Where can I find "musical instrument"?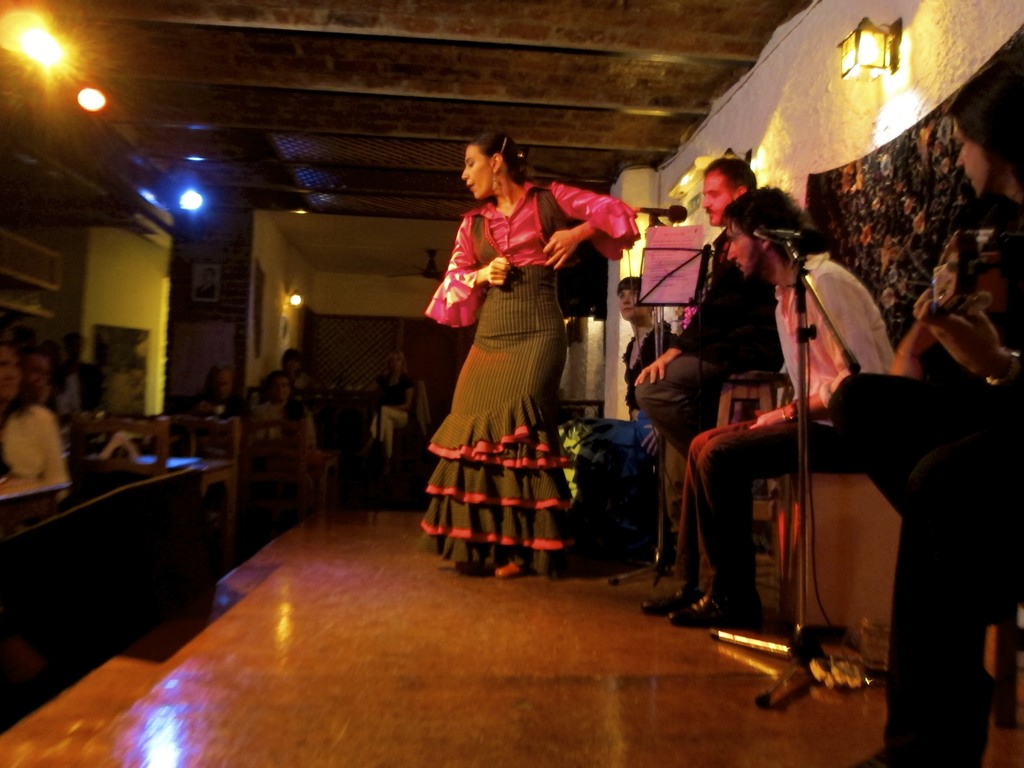
You can find it at {"x1": 884, "y1": 228, "x2": 996, "y2": 386}.
